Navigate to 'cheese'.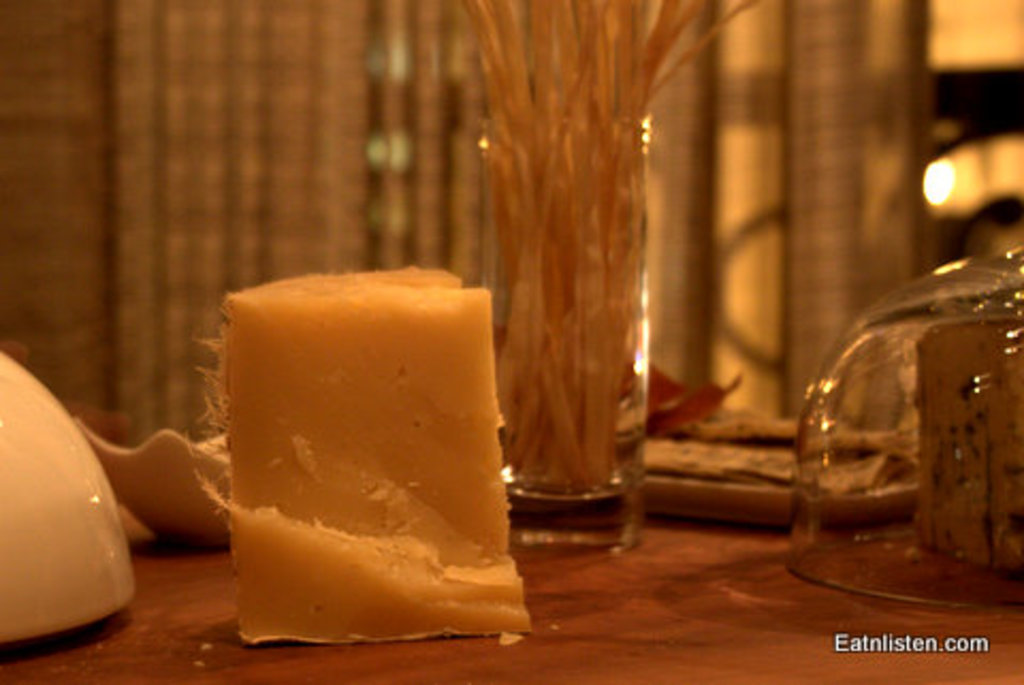
Navigation target: <box>209,256,542,644</box>.
